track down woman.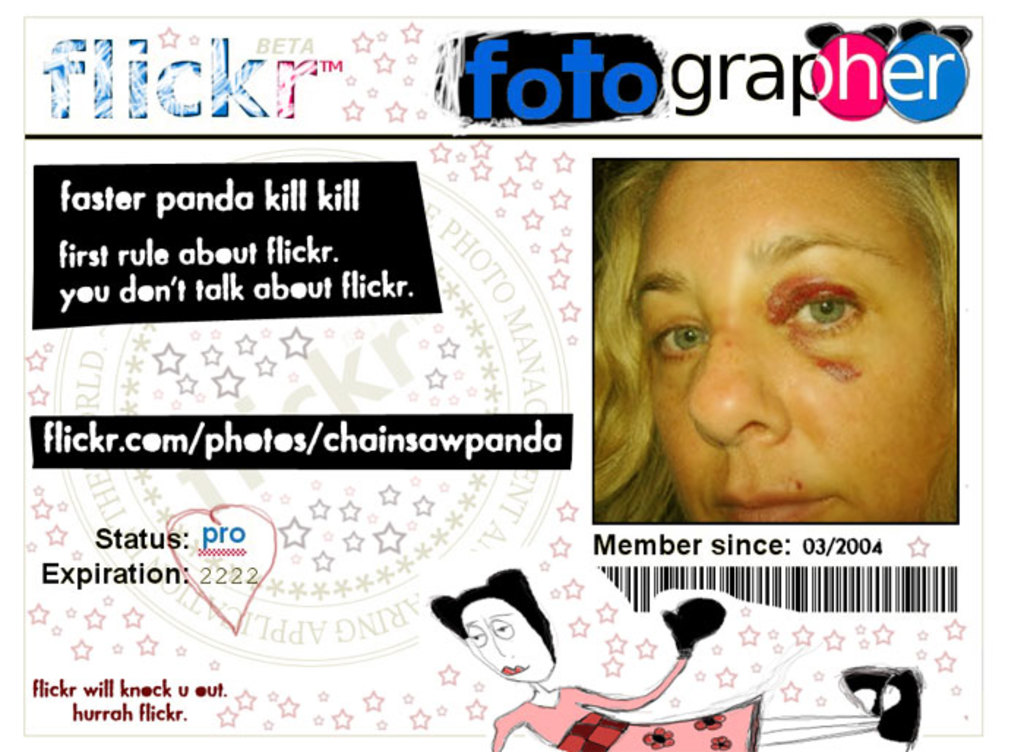
Tracked to (left=551, top=149, right=992, bottom=538).
